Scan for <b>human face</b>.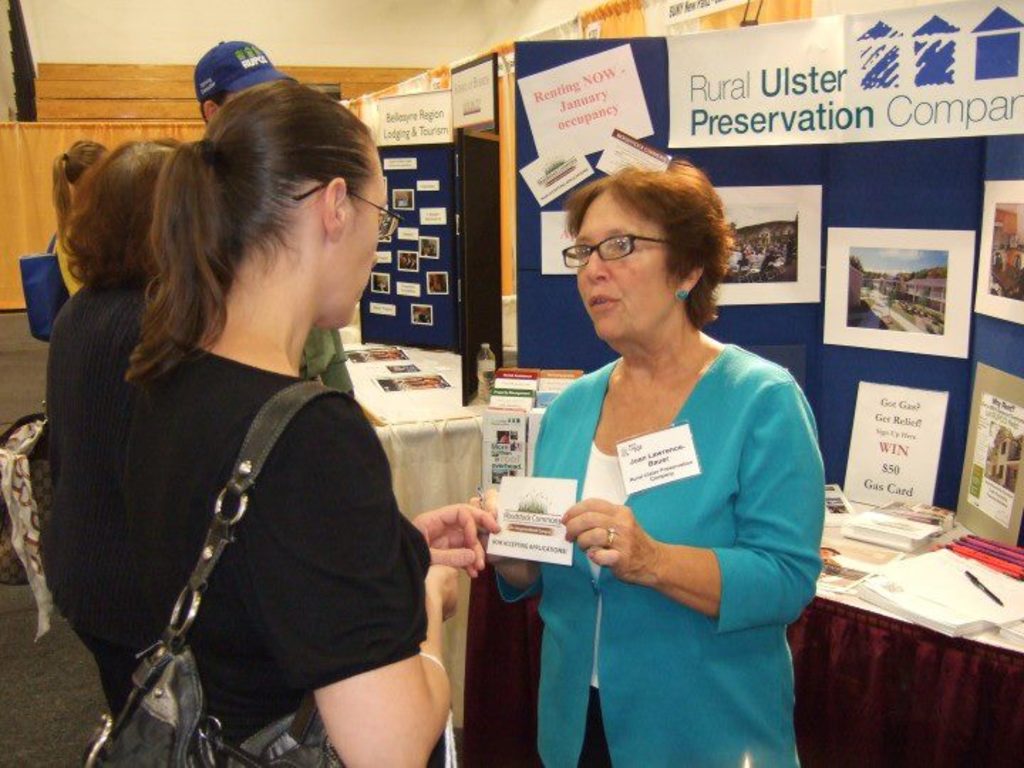
Scan result: (x1=573, y1=192, x2=680, y2=340).
